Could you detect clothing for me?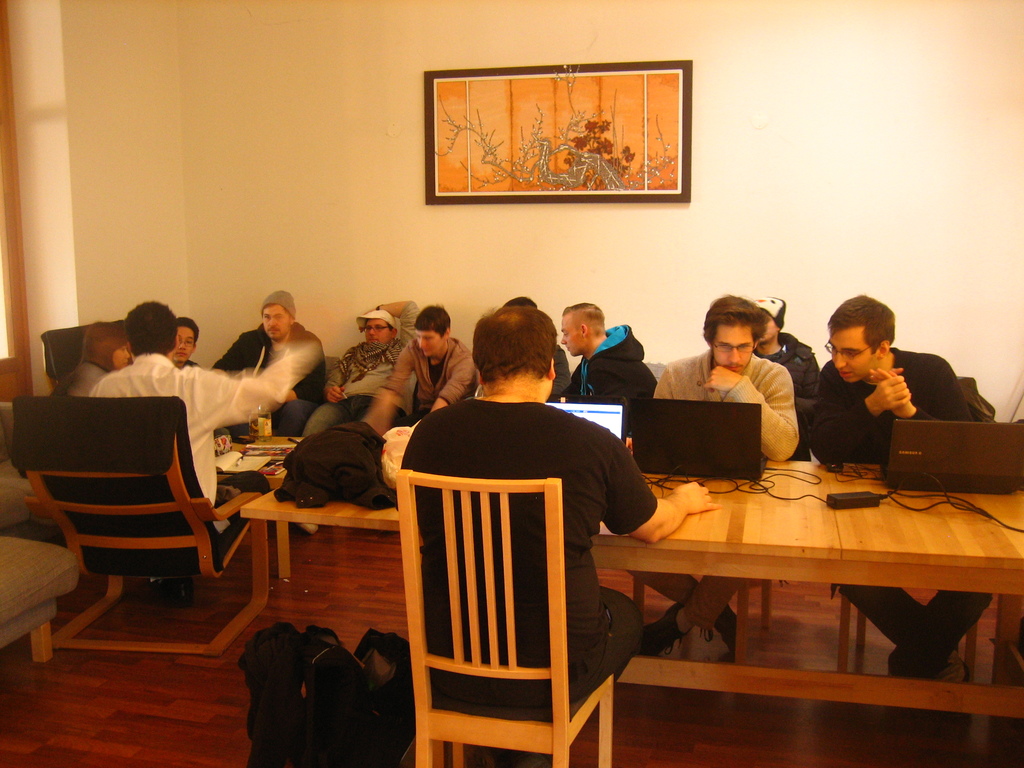
Detection result: <region>647, 350, 817, 460</region>.
